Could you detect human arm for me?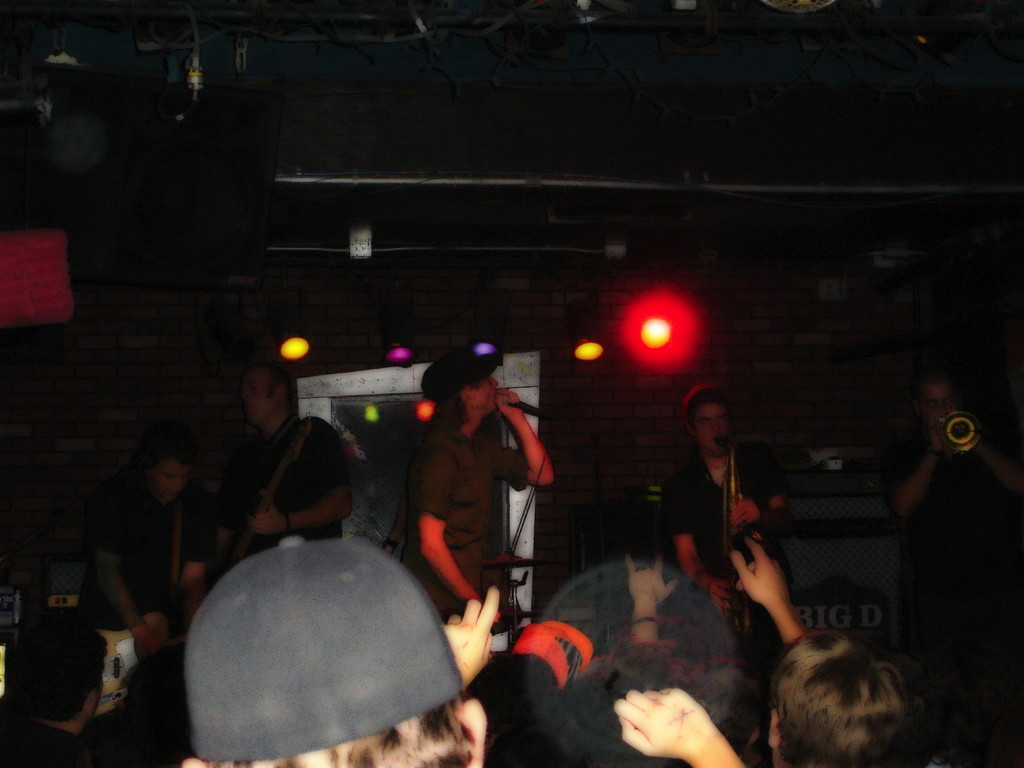
Detection result: bbox=[426, 580, 504, 685].
